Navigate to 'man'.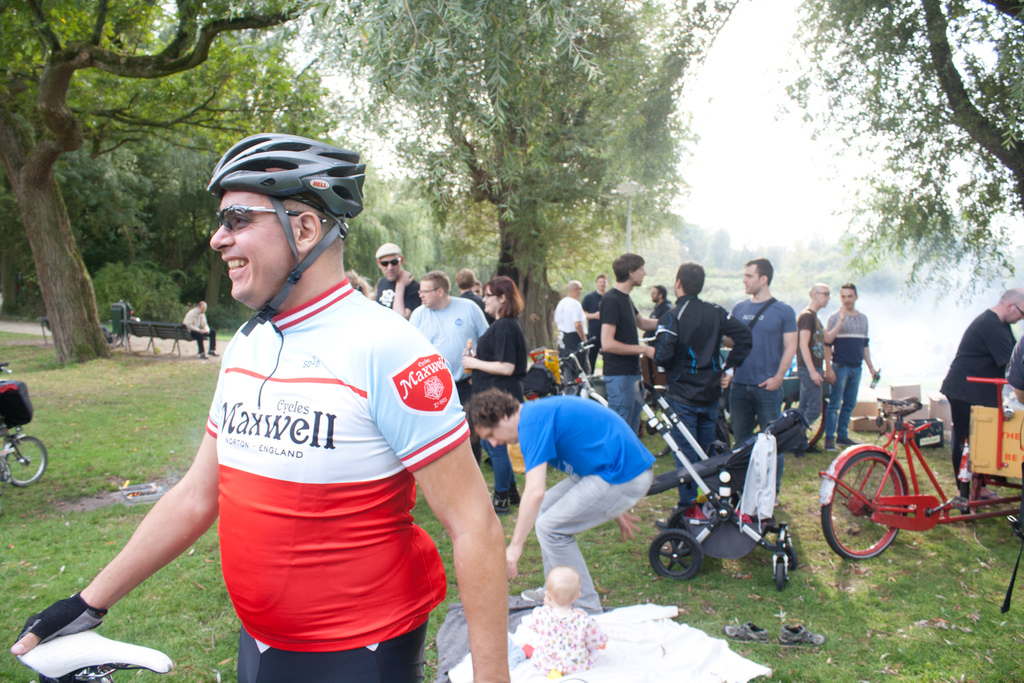
Navigation target: select_region(371, 244, 420, 316).
